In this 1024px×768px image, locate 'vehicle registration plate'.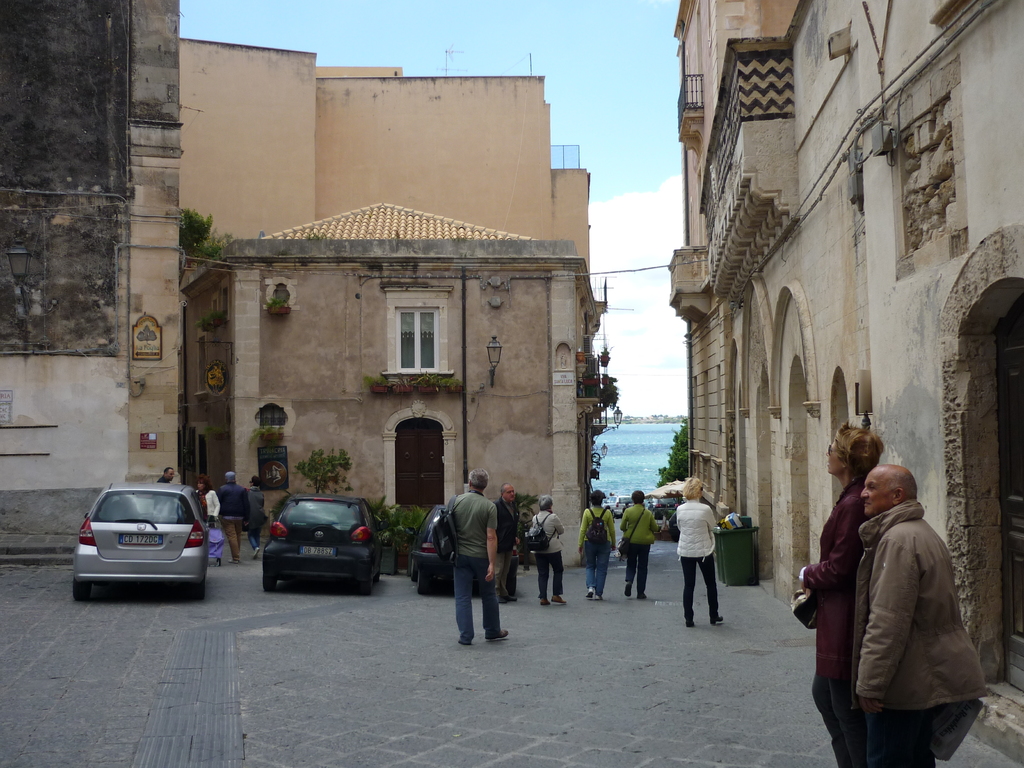
Bounding box: select_region(297, 546, 334, 559).
